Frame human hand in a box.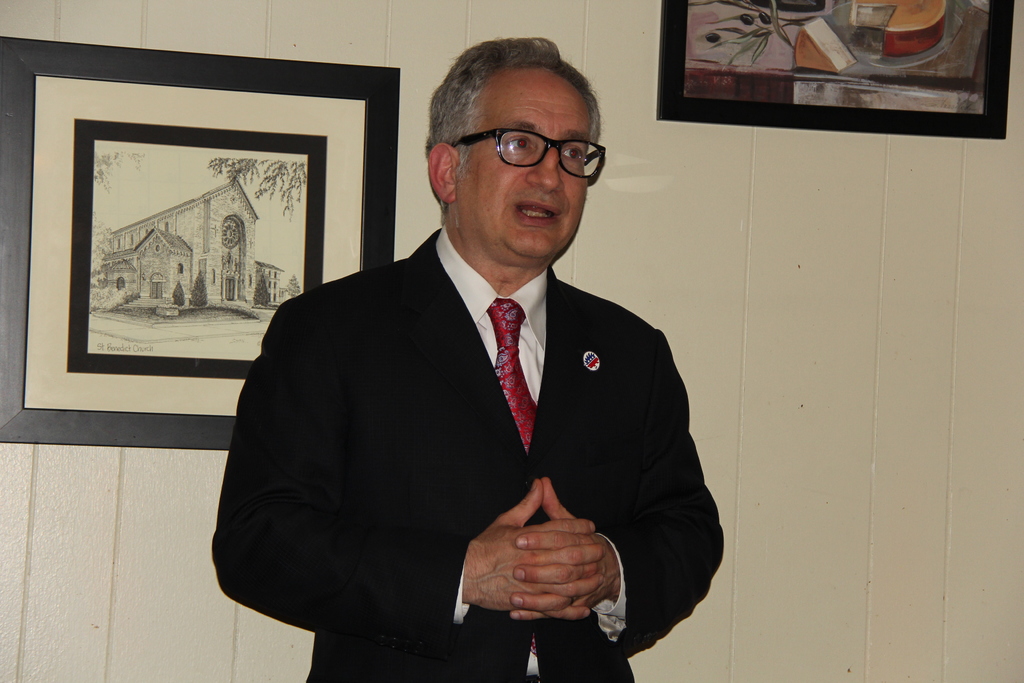
513,475,621,625.
